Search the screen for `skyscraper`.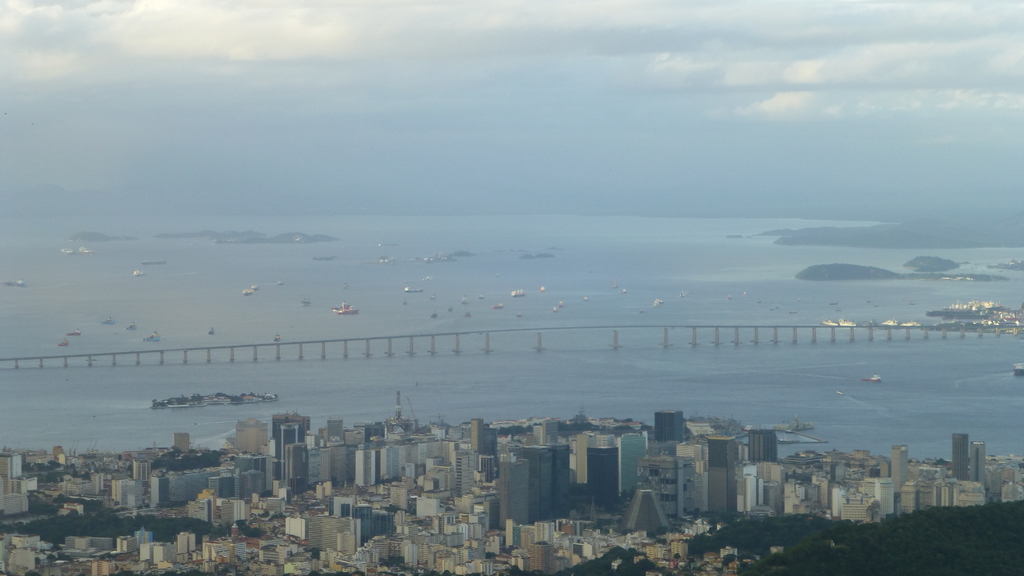
Found at region(449, 451, 479, 502).
